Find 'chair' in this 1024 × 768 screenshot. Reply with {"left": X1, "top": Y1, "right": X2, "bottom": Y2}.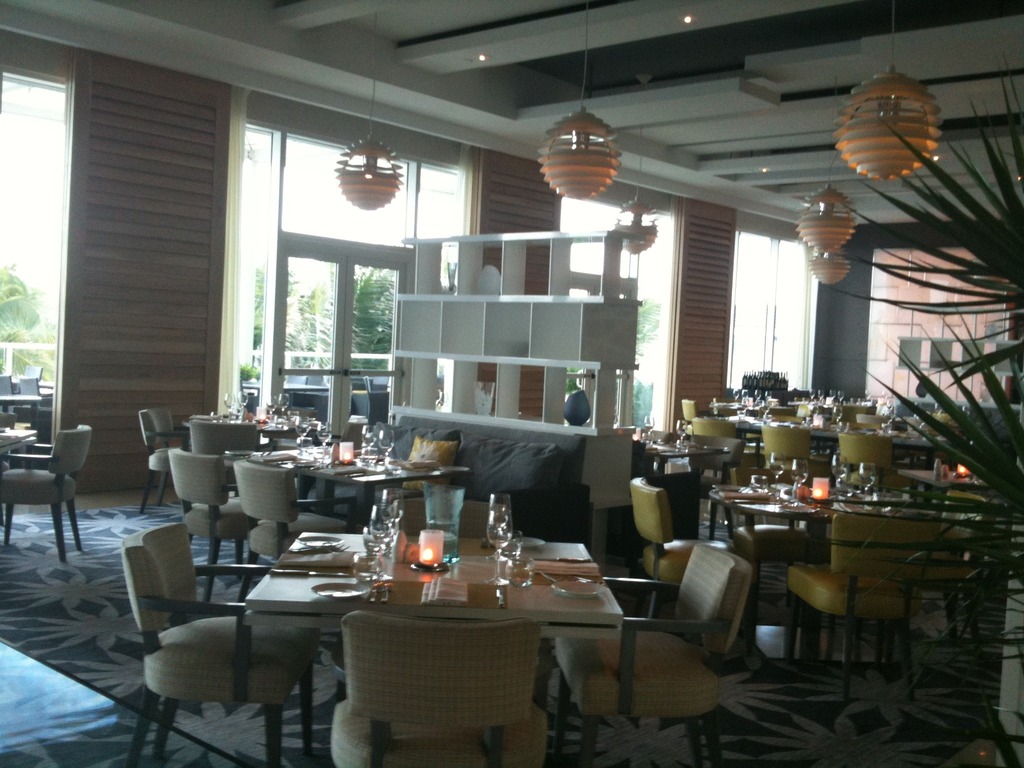
{"left": 328, "top": 617, "right": 547, "bottom": 767}.
